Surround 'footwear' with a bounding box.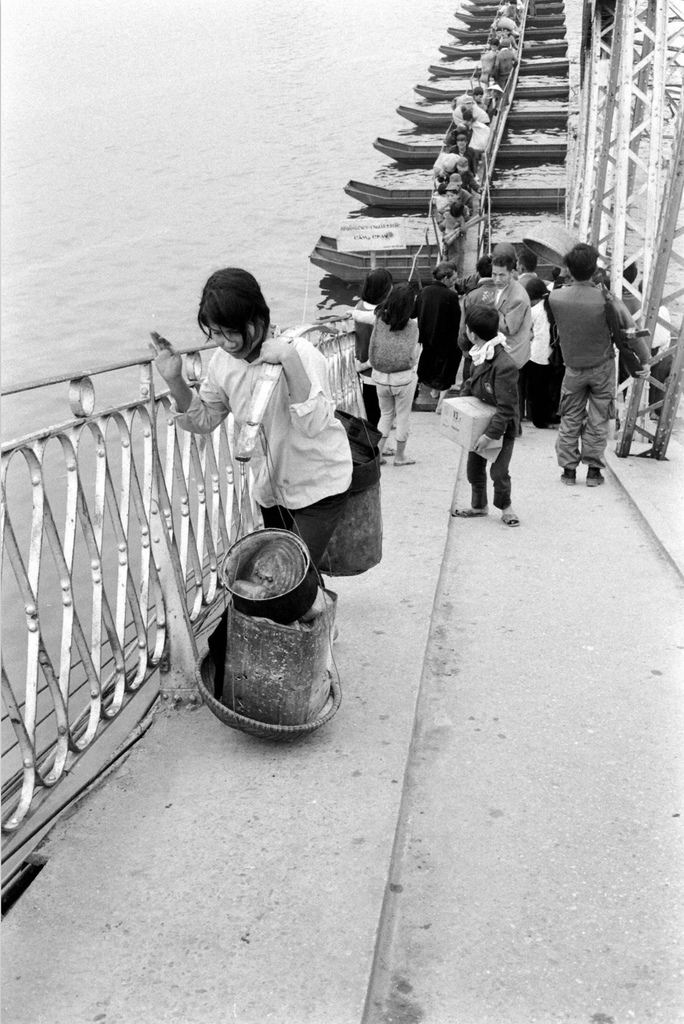
(left=497, top=505, right=523, bottom=529).
